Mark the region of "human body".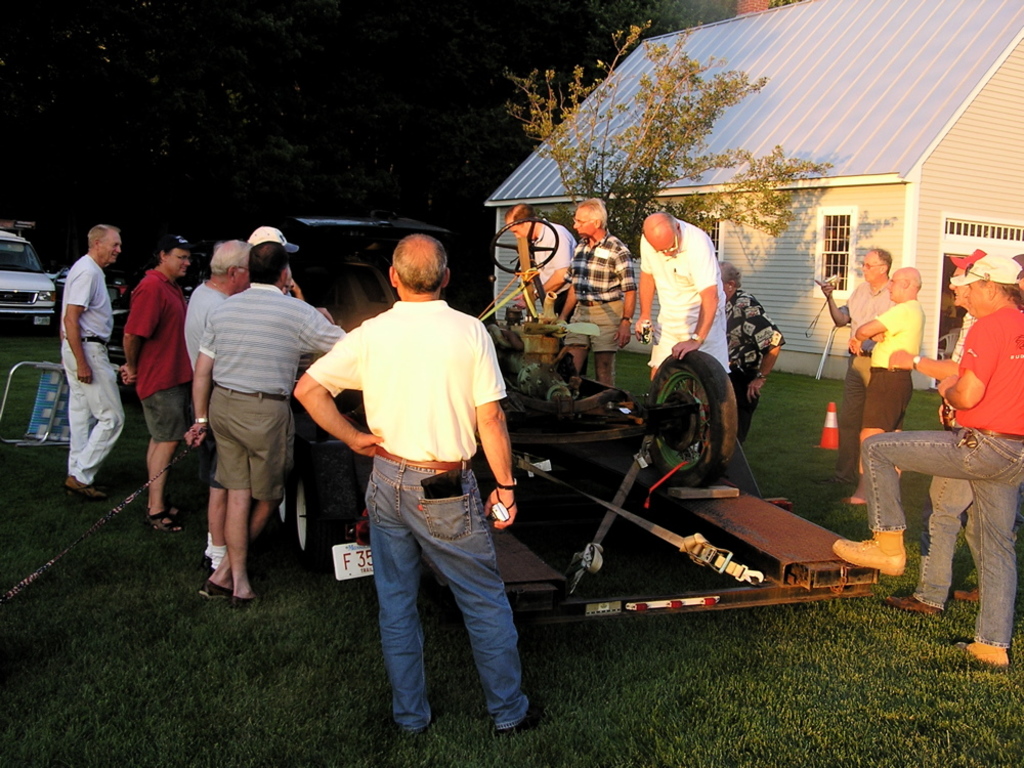
Region: 811, 276, 892, 483.
